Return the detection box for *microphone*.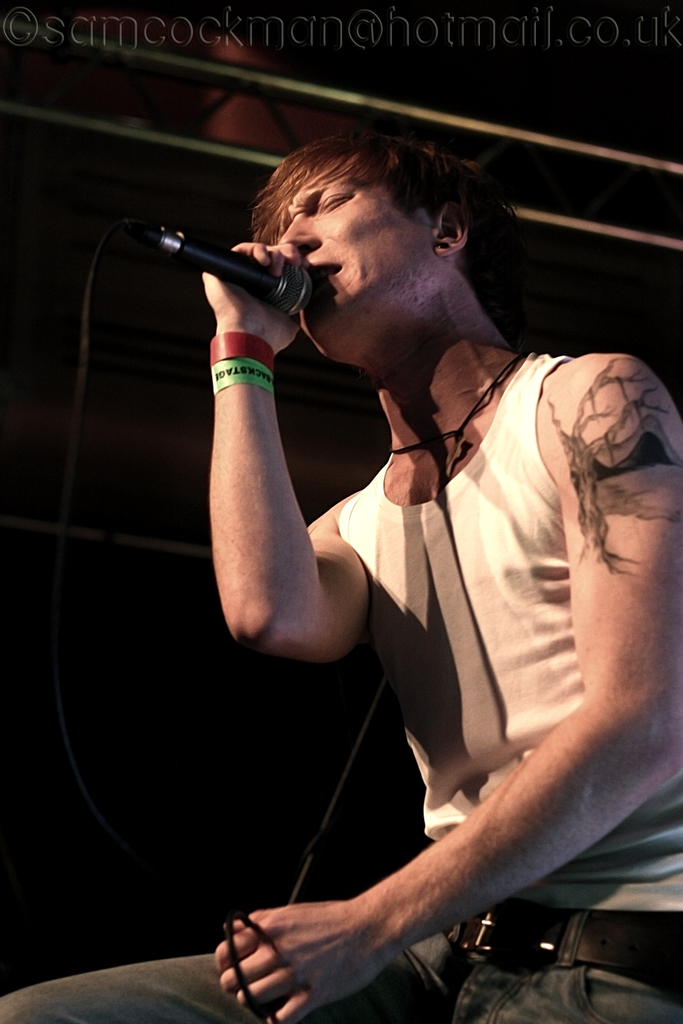
<region>134, 226, 320, 328</region>.
